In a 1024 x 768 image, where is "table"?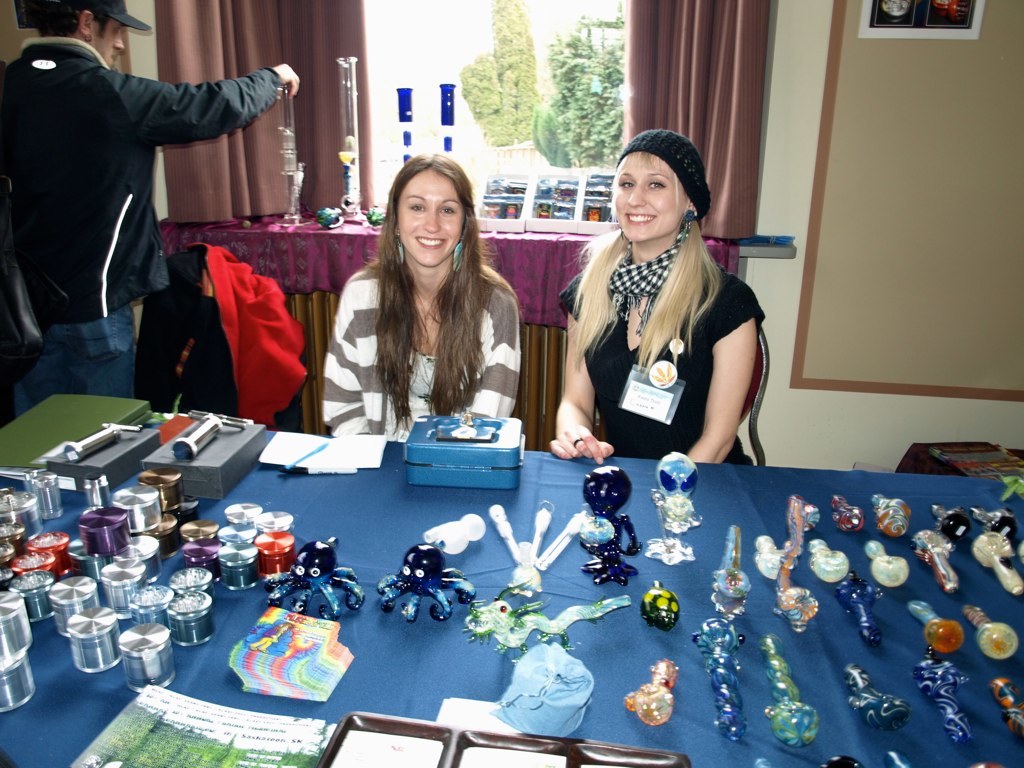
0:418:1023:764.
